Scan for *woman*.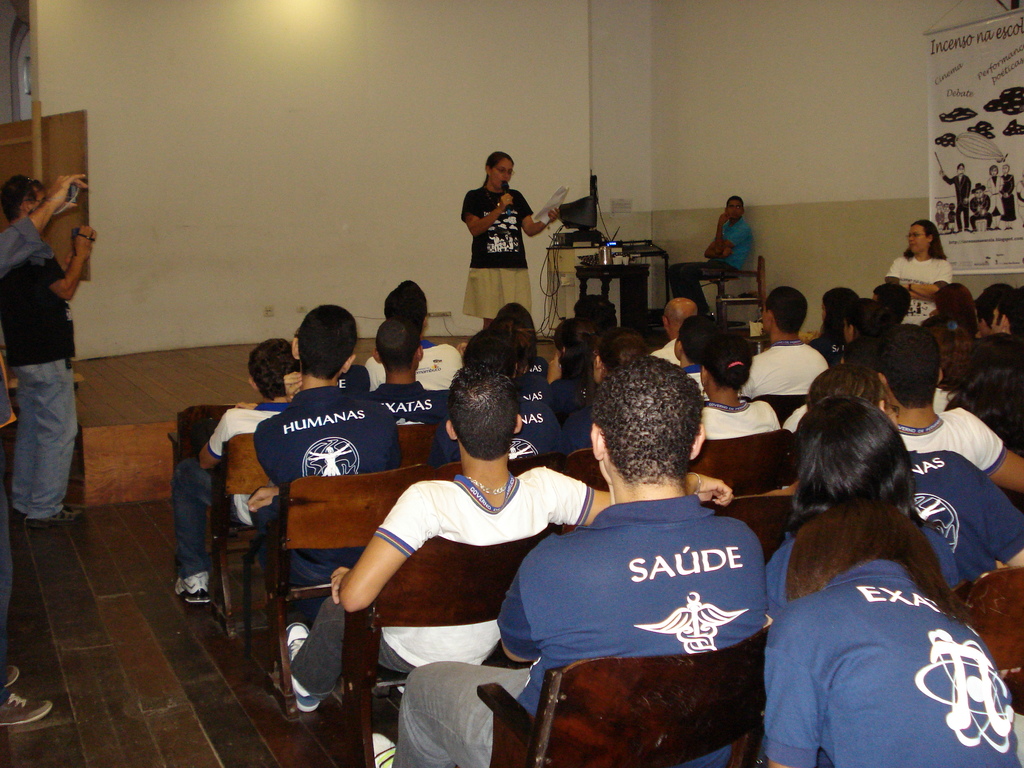
Scan result: 760/500/1023/767.
